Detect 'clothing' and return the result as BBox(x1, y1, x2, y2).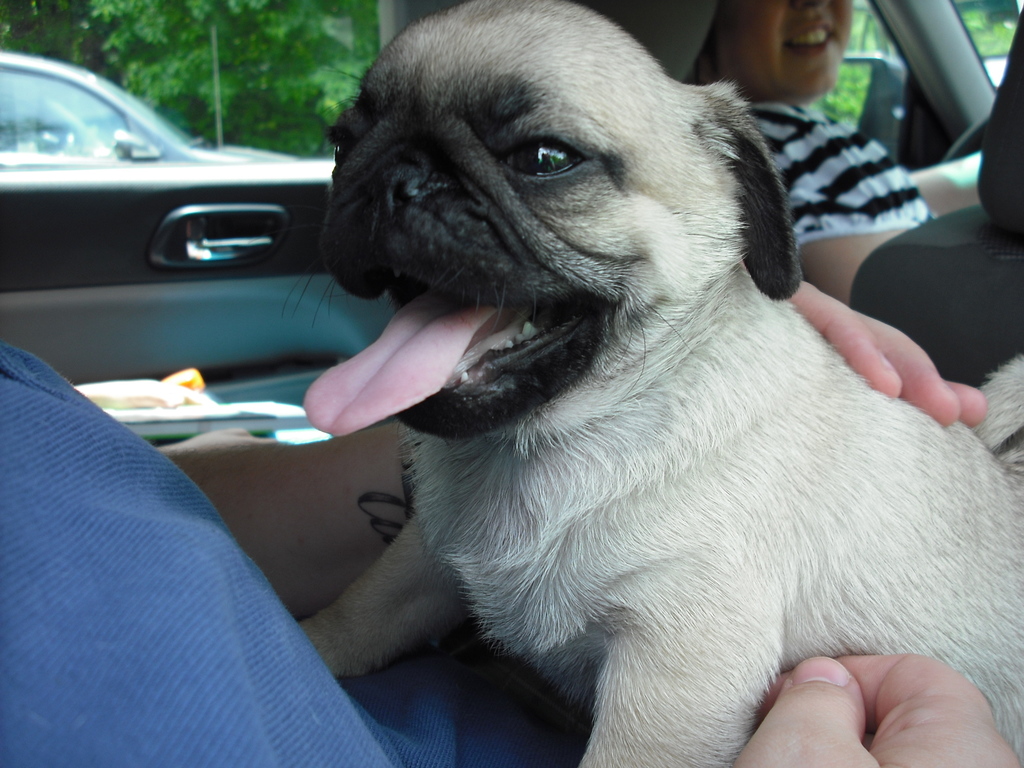
BBox(728, 95, 1014, 256).
